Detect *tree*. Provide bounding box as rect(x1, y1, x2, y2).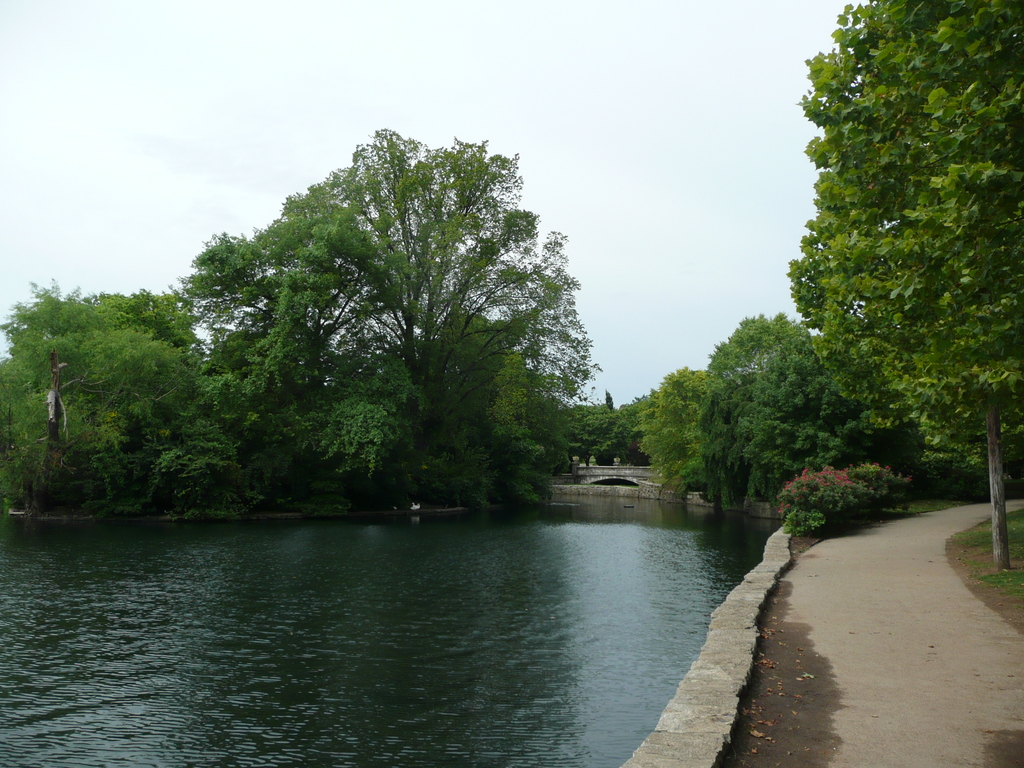
rect(0, 280, 223, 518).
